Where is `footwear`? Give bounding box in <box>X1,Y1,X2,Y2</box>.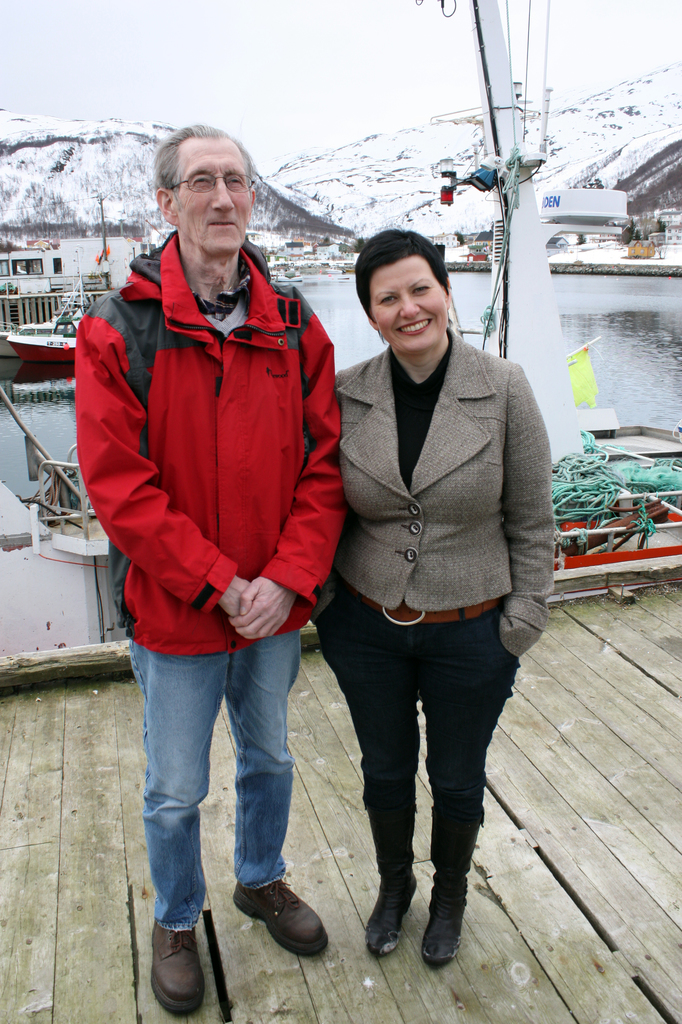
<box>145,923,208,1020</box>.
